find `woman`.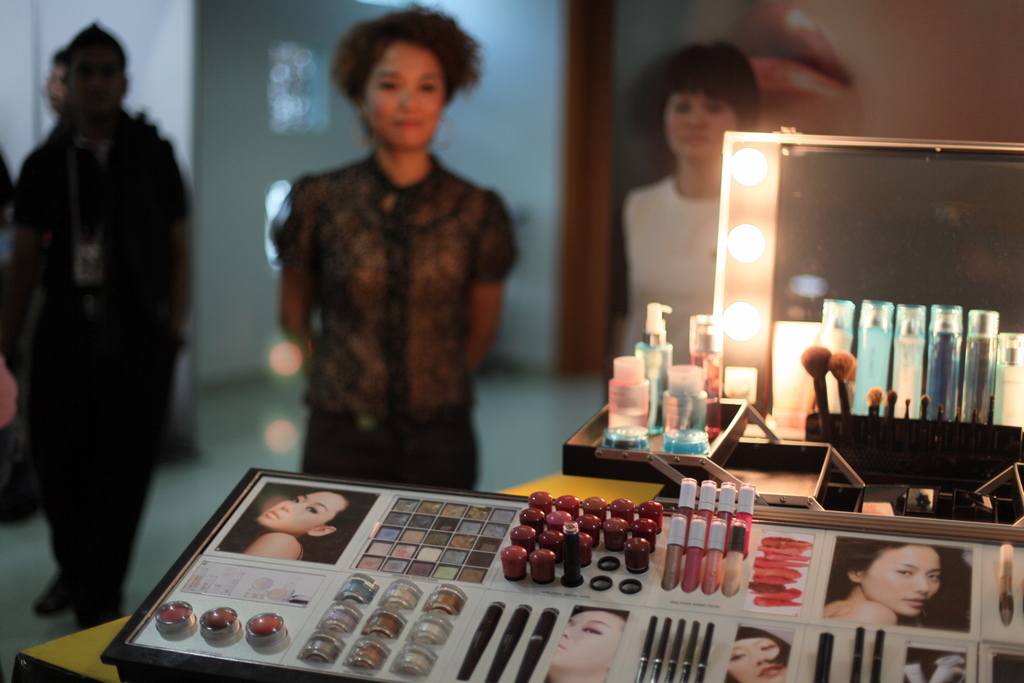
x1=250, y1=26, x2=530, y2=484.
